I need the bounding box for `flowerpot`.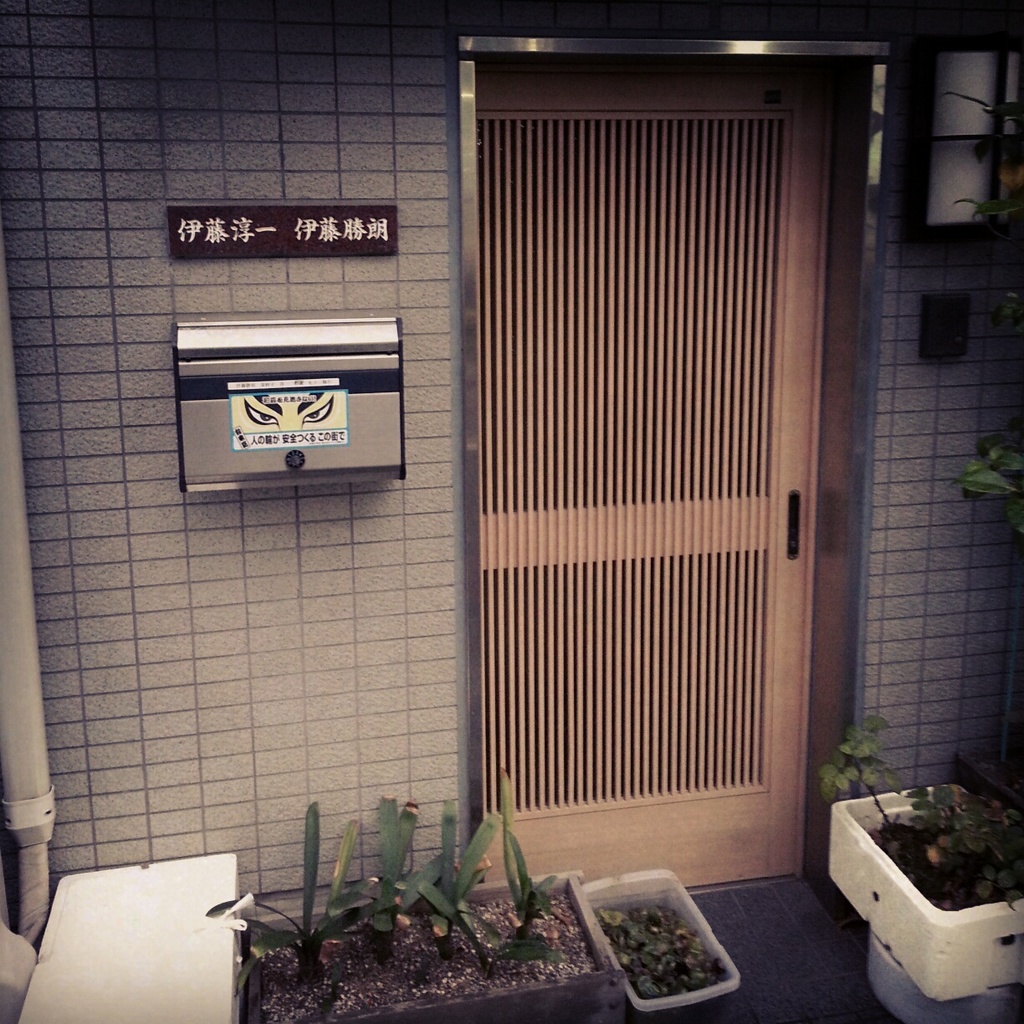
Here it is: [left=591, top=864, right=709, bottom=1007].
